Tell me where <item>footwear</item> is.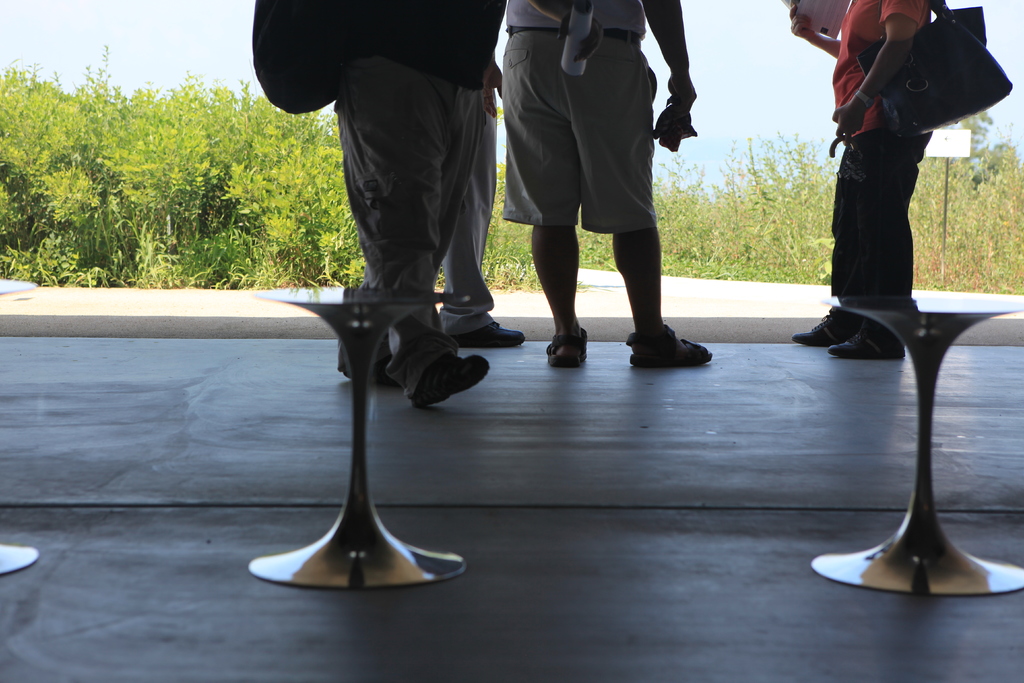
<item>footwear</item> is at locate(449, 320, 525, 347).
